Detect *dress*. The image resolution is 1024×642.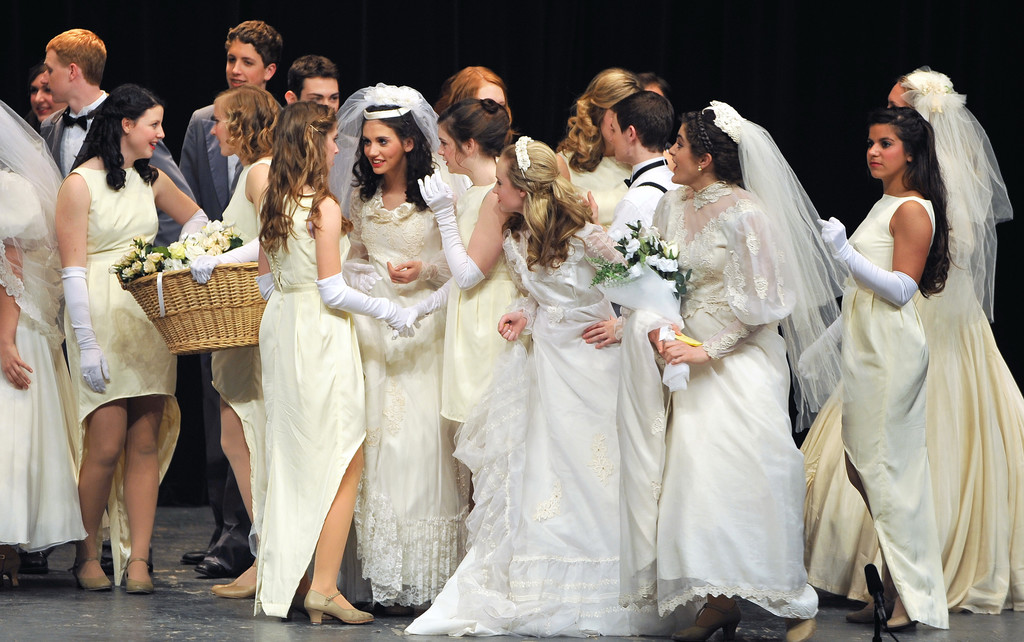
(left=435, top=182, right=531, bottom=414).
